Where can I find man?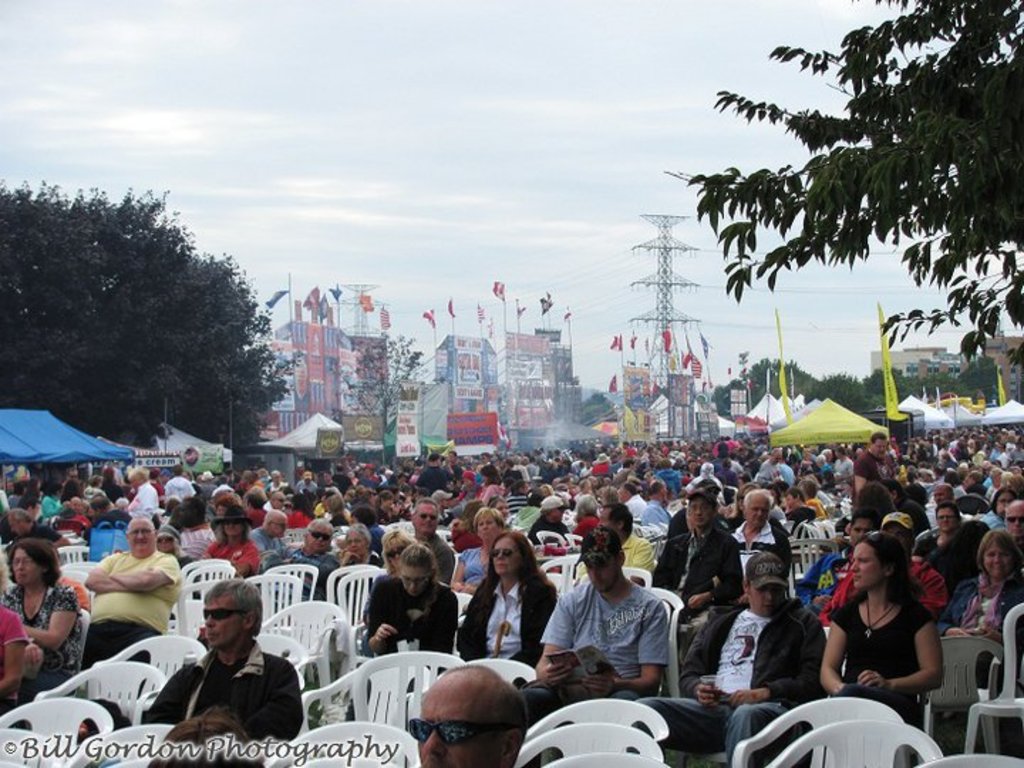
You can find it at 9, 505, 68, 540.
